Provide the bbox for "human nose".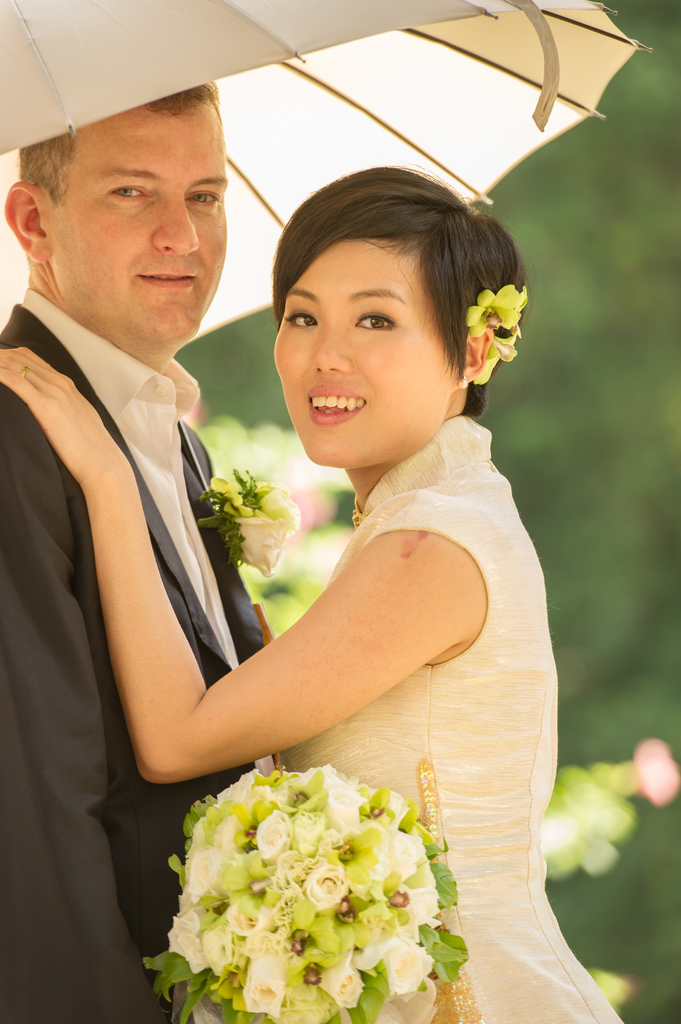
BBox(150, 195, 205, 260).
